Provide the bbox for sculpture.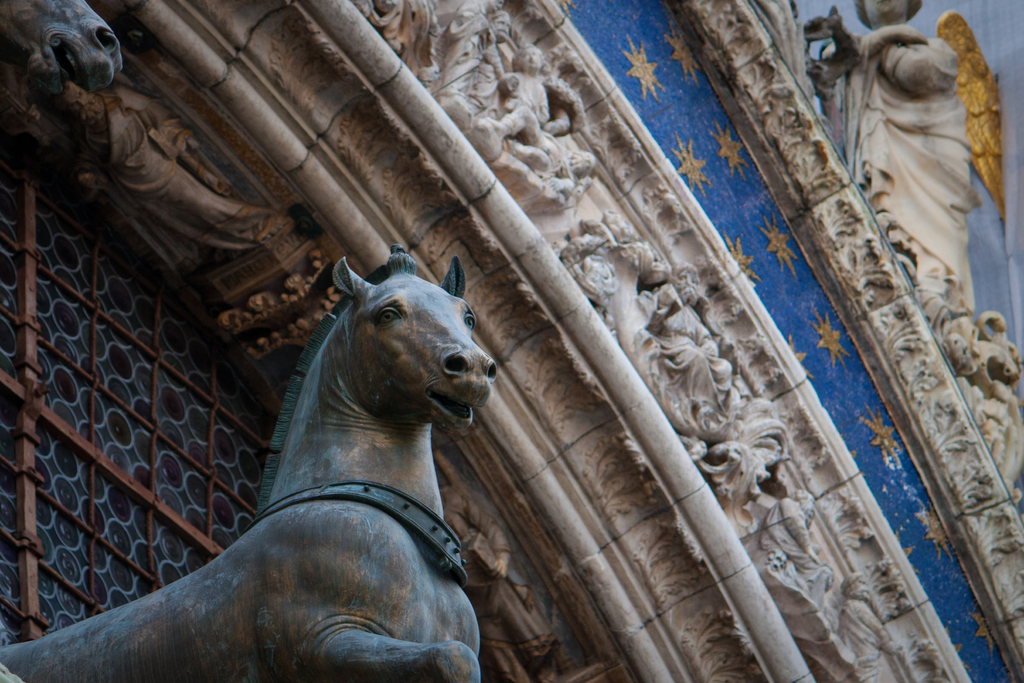
x1=957 y1=309 x2=1023 y2=474.
